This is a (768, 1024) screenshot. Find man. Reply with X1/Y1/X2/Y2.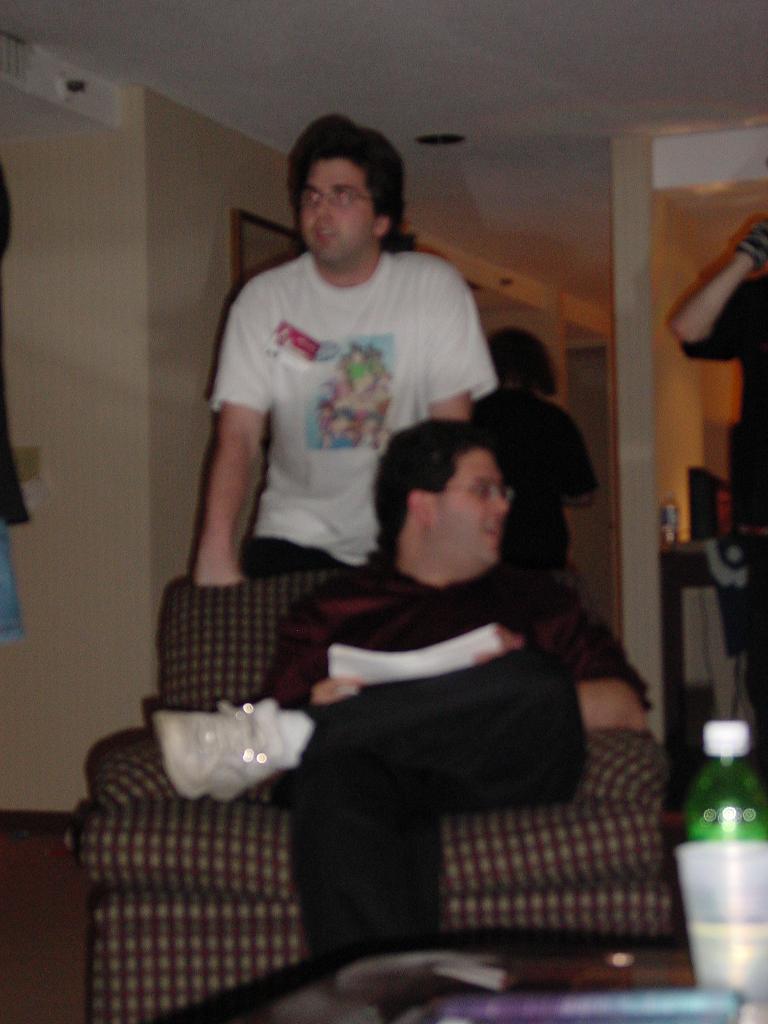
173/304/649/929.
